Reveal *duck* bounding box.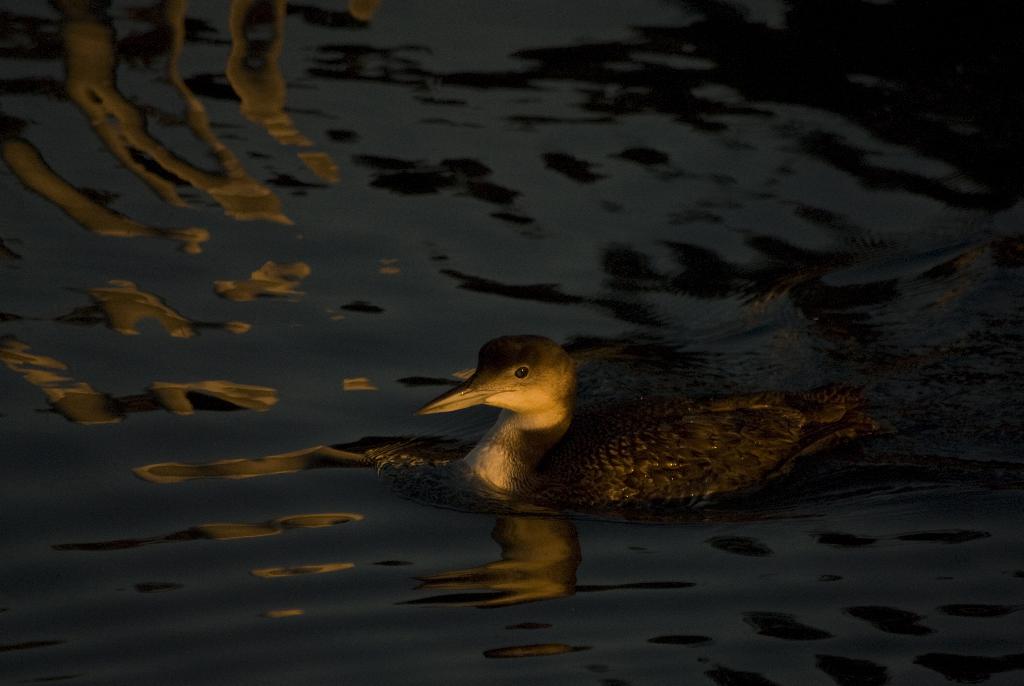
Revealed: 382/319/895/528.
